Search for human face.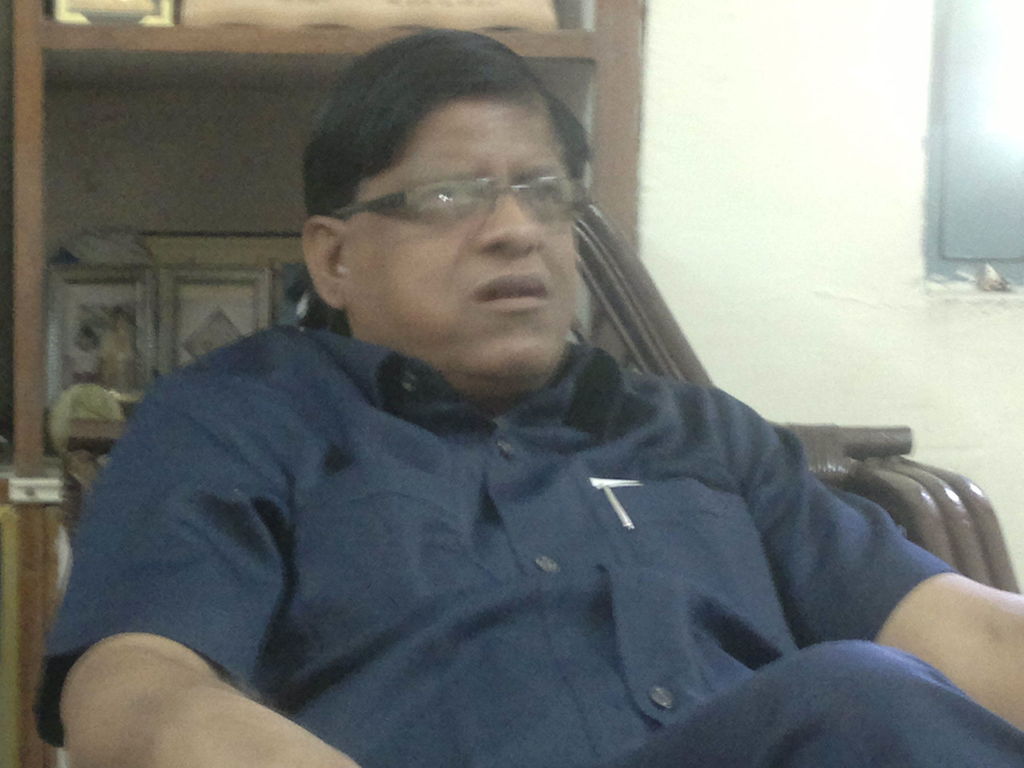
Found at {"x1": 342, "y1": 84, "x2": 580, "y2": 377}.
